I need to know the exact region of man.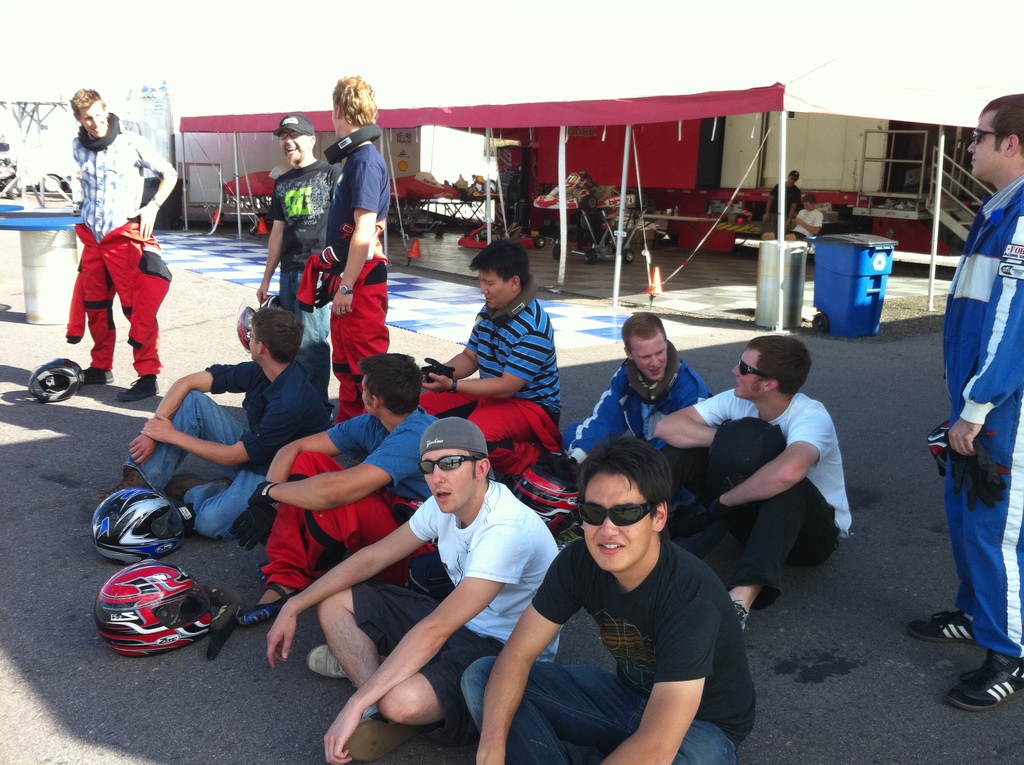
Region: [281,395,597,759].
